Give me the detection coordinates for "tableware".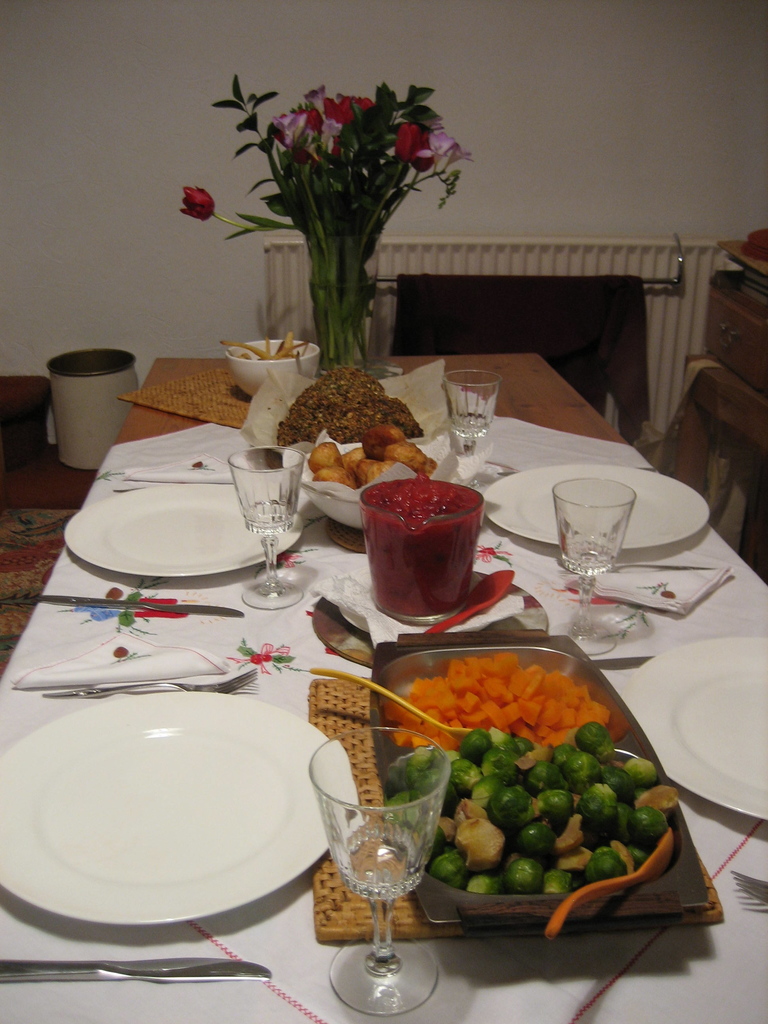
620, 616, 767, 824.
